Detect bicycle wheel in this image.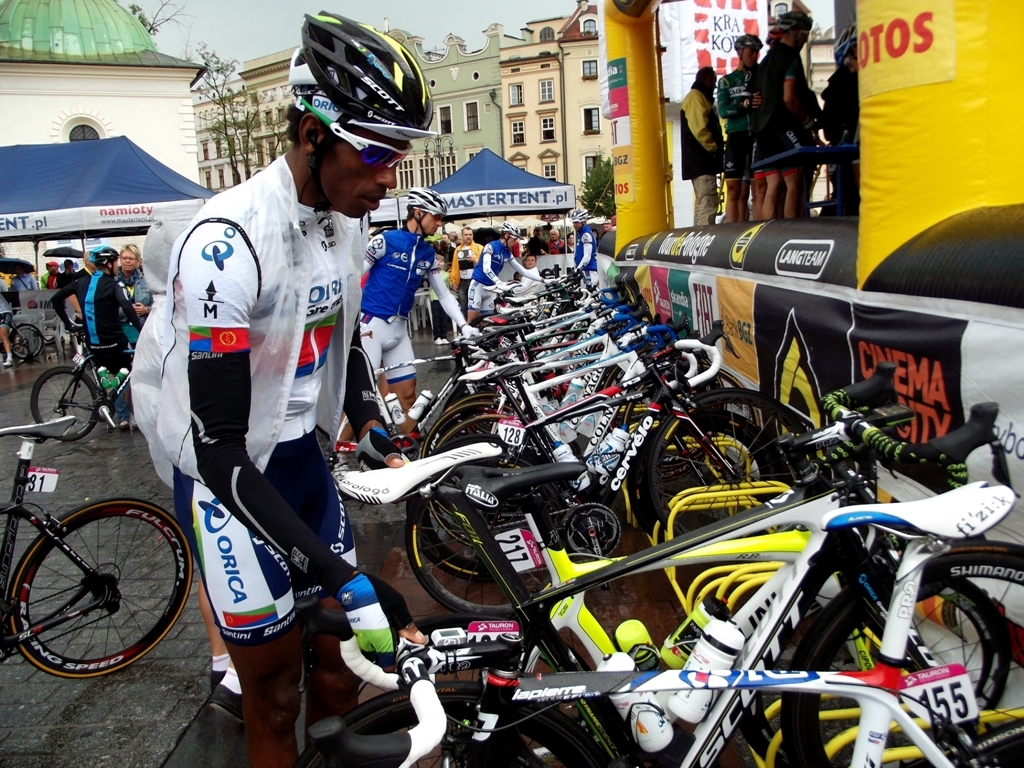
Detection: rect(10, 322, 42, 362).
